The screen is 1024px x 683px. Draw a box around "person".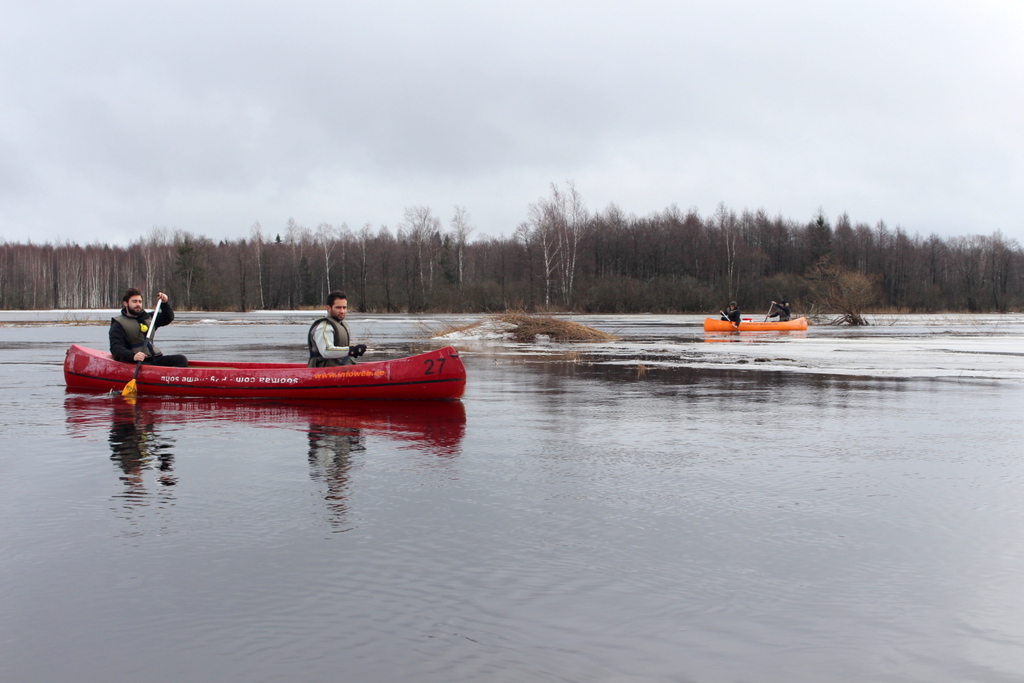
box=[766, 299, 791, 322].
